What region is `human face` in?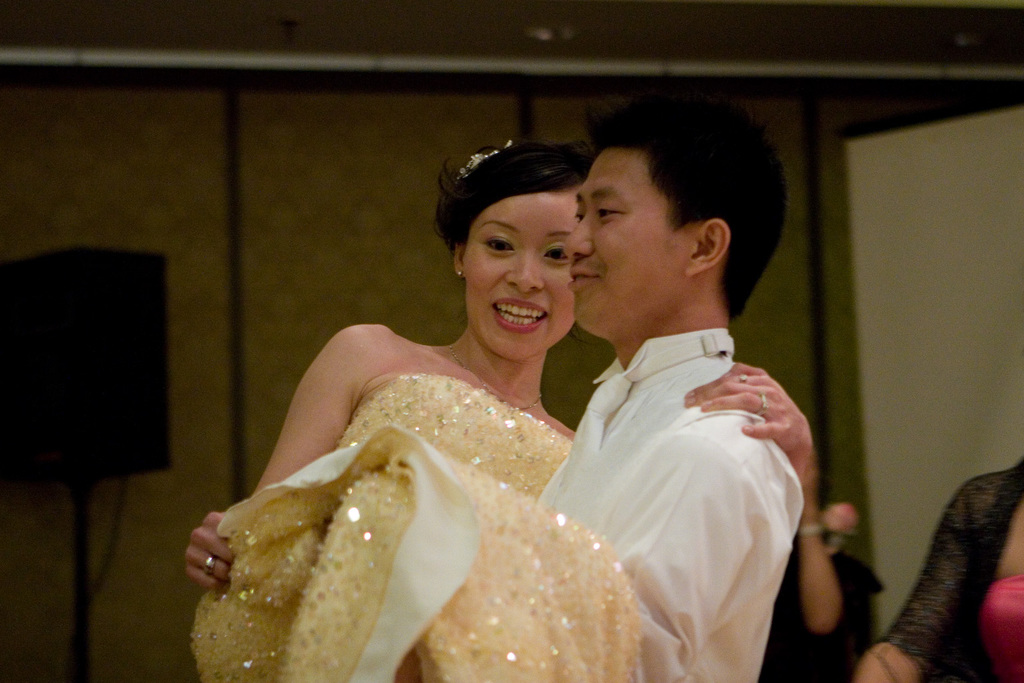
566, 149, 691, 329.
